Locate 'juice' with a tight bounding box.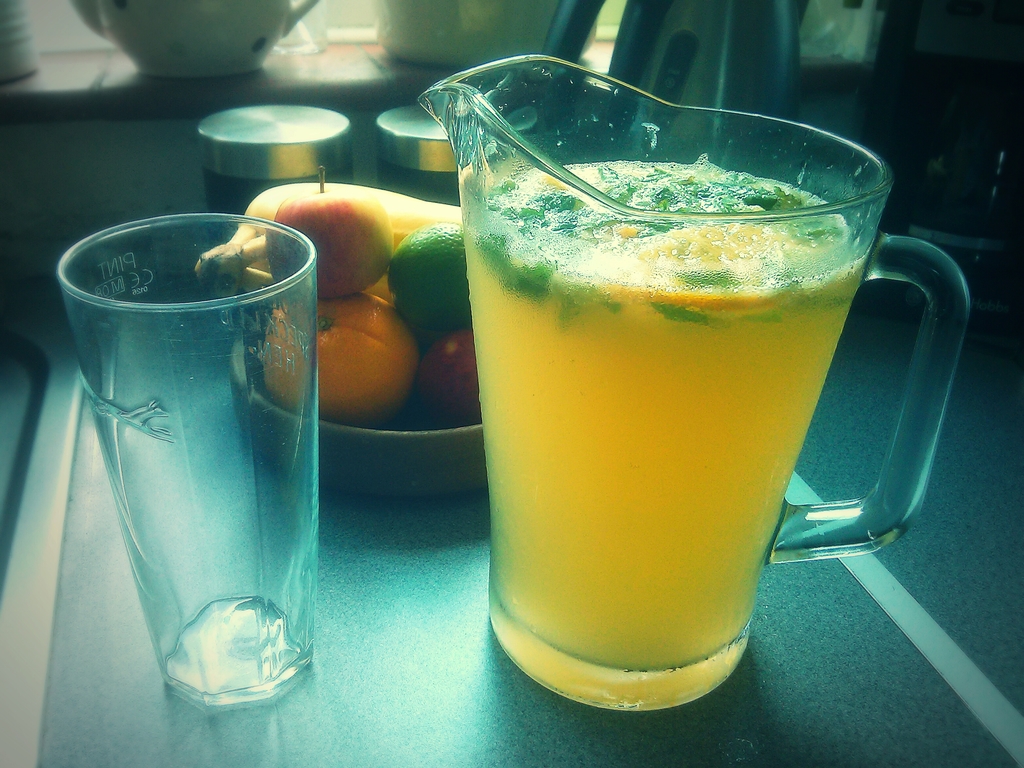
(460,156,867,675).
